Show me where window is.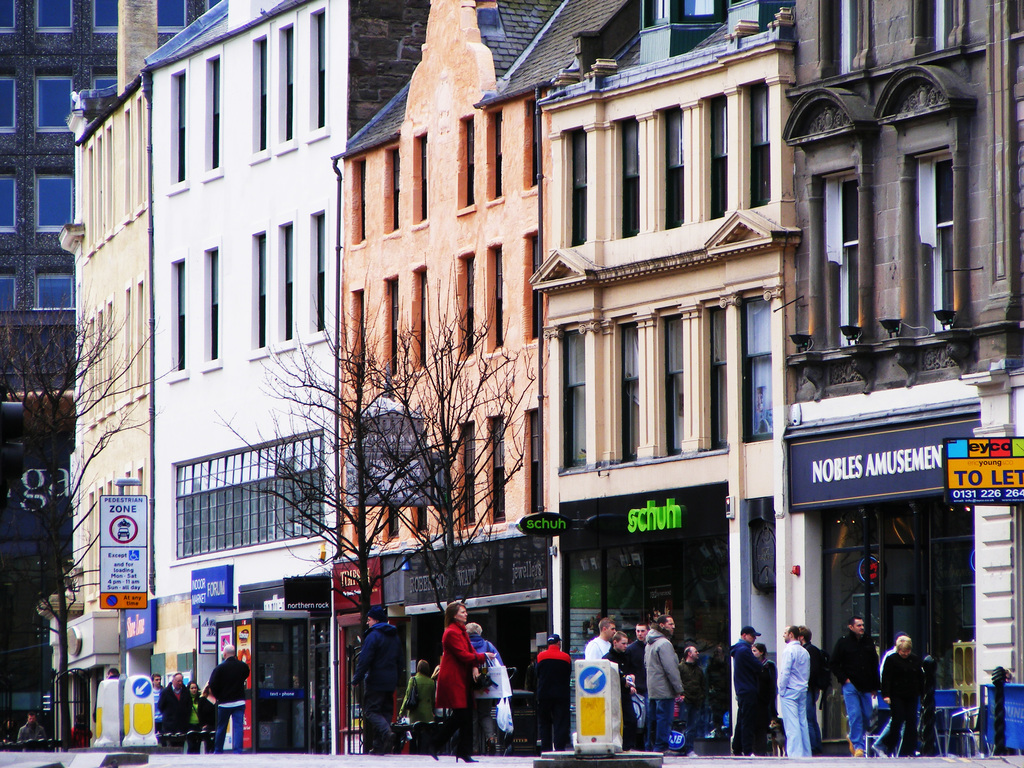
window is at bbox=[453, 412, 482, 528].
